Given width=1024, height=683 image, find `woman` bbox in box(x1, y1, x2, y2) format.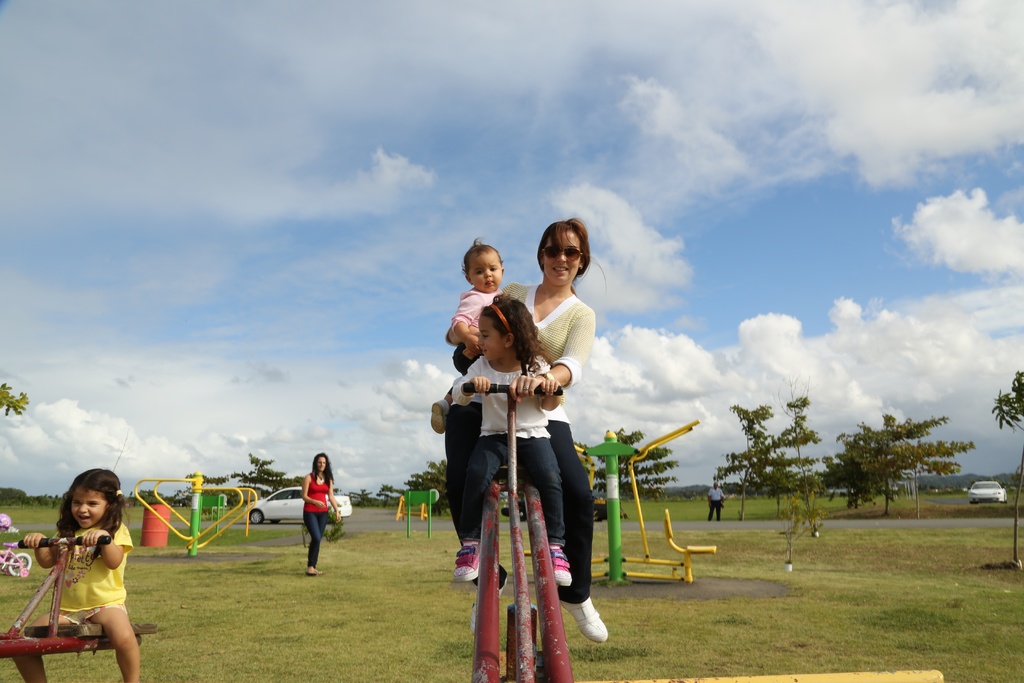
box(435, 207, 620, 649).
